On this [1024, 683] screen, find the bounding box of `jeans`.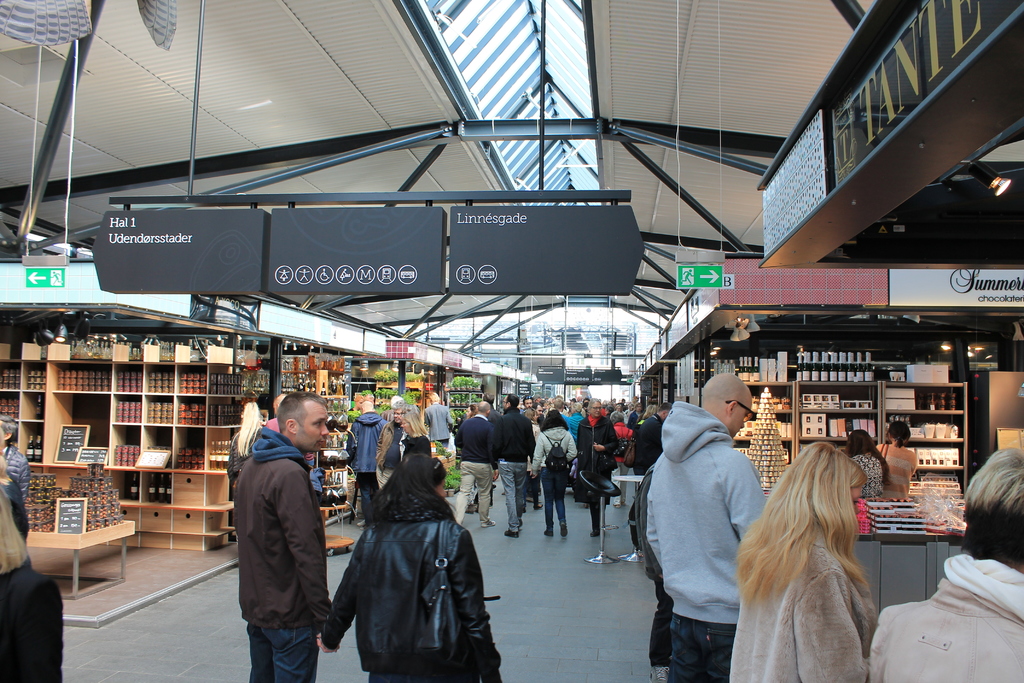
Bounding box: [359, 472, 378, 516].
